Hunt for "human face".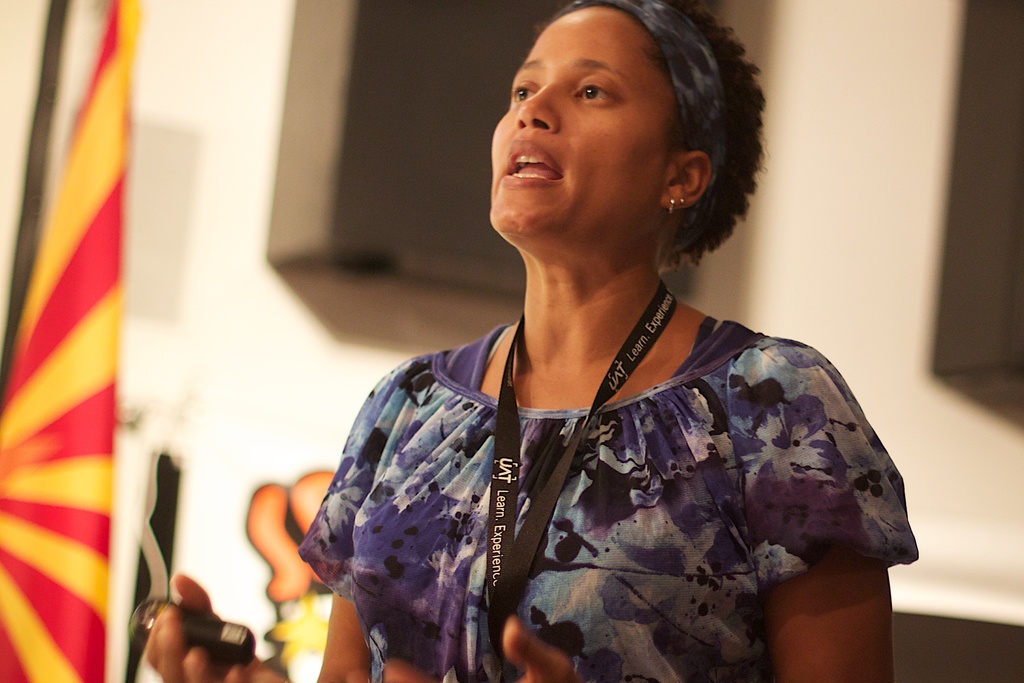
Hunted down at <region>488, 13, 668, 226</region>.
